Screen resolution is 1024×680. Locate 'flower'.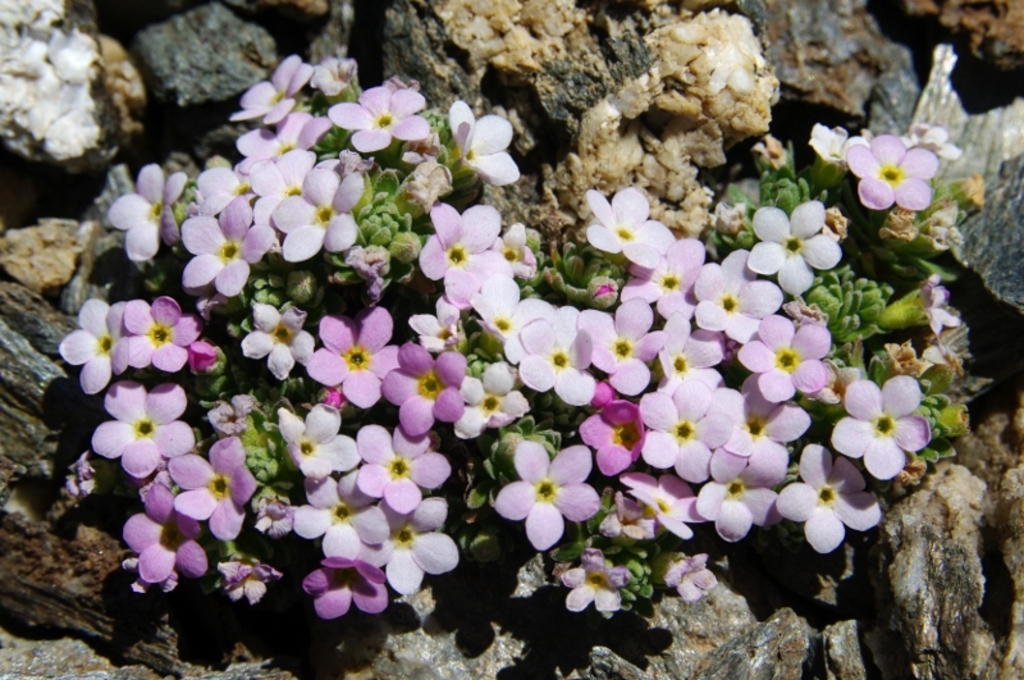
466, 278, 547, 341.
